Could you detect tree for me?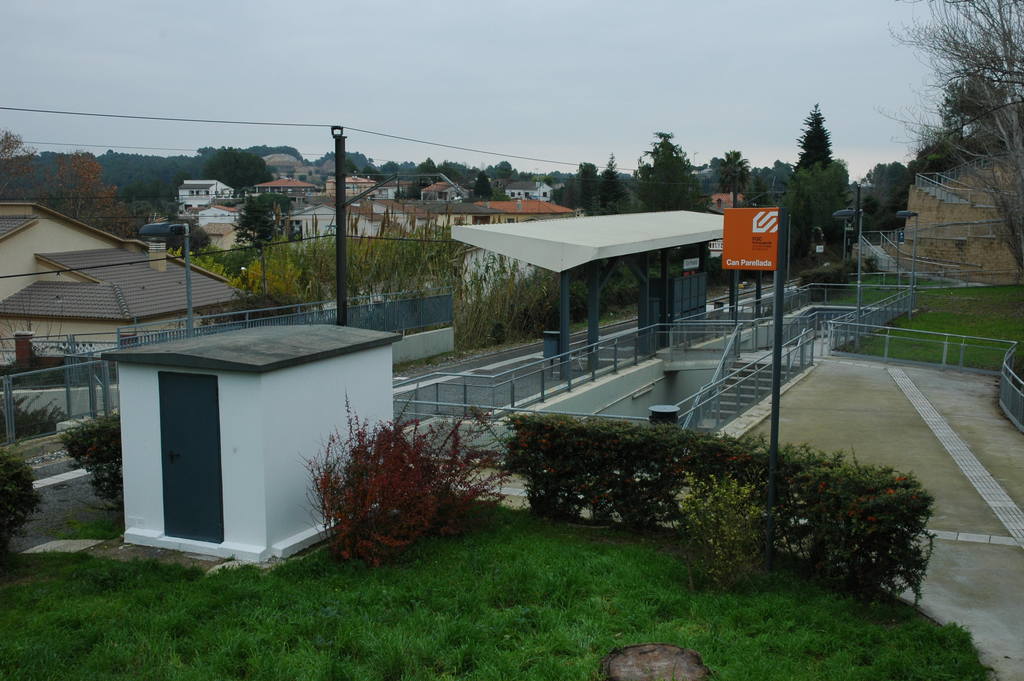
Detection result: (left=700, top=144, right=753, bottom=214).
